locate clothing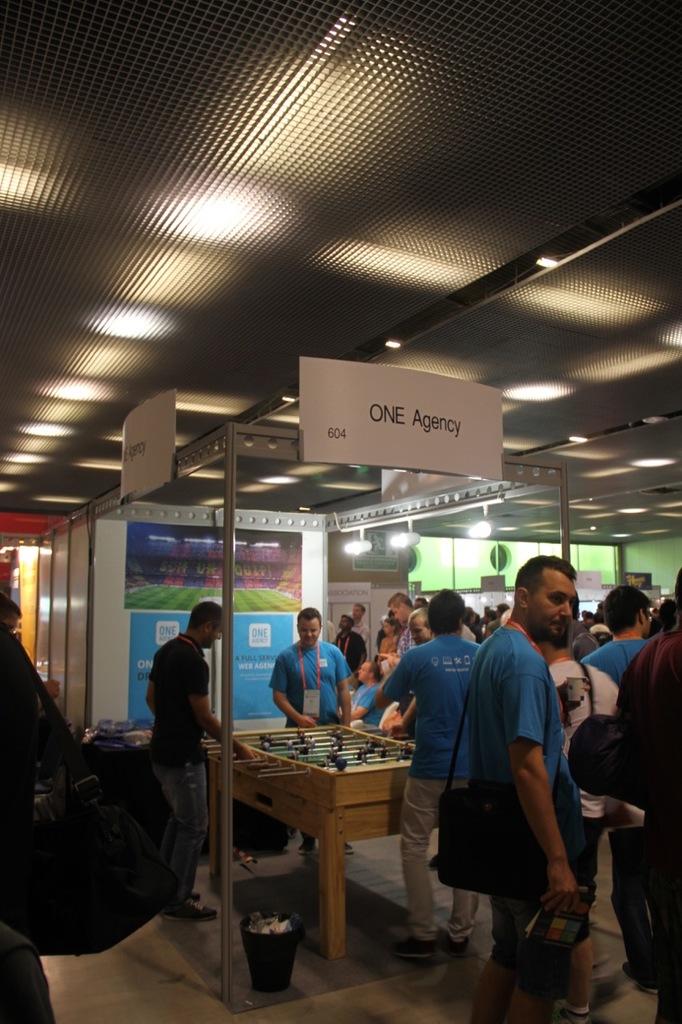
x1=400, y1=608, x2=435, y2=647
